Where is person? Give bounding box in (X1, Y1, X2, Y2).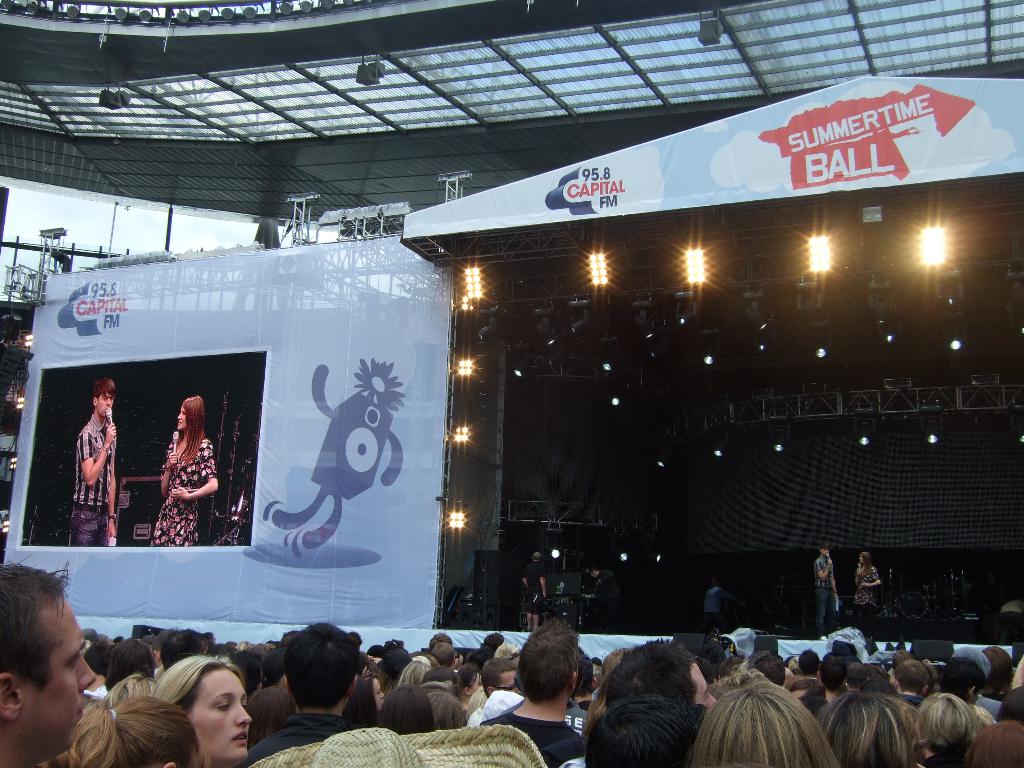
(810, 542, 837, 637).
